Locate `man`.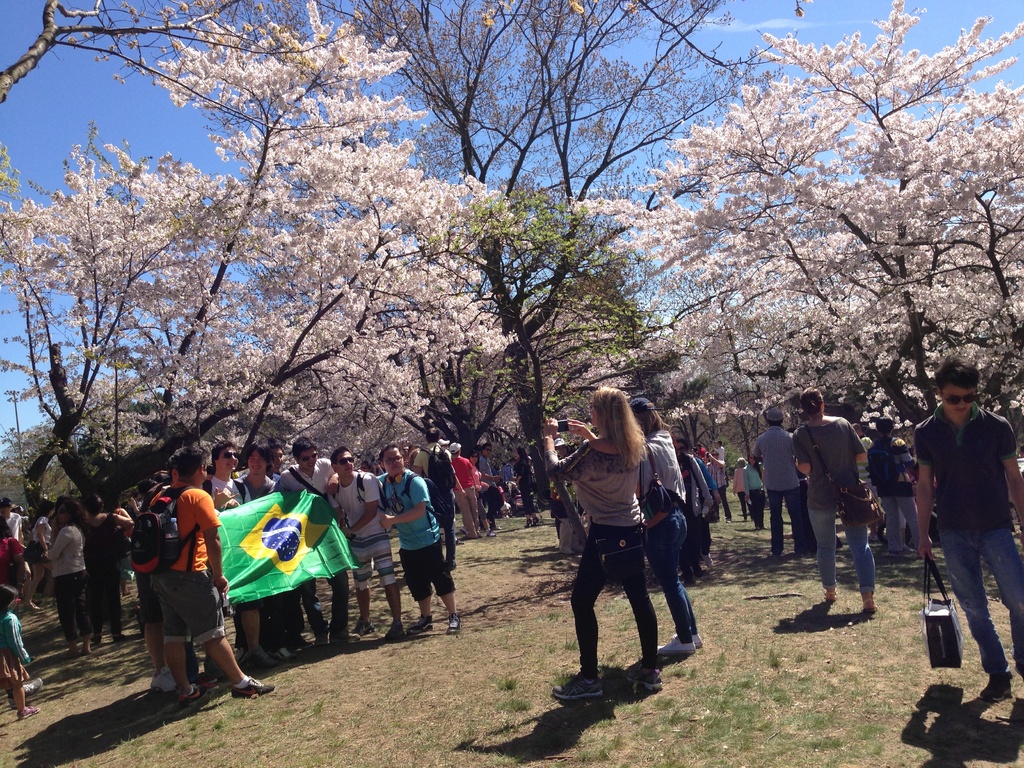
Bounding box: {"x1": 234, "y1": 438, "x2": 298, "y2": 663}.
